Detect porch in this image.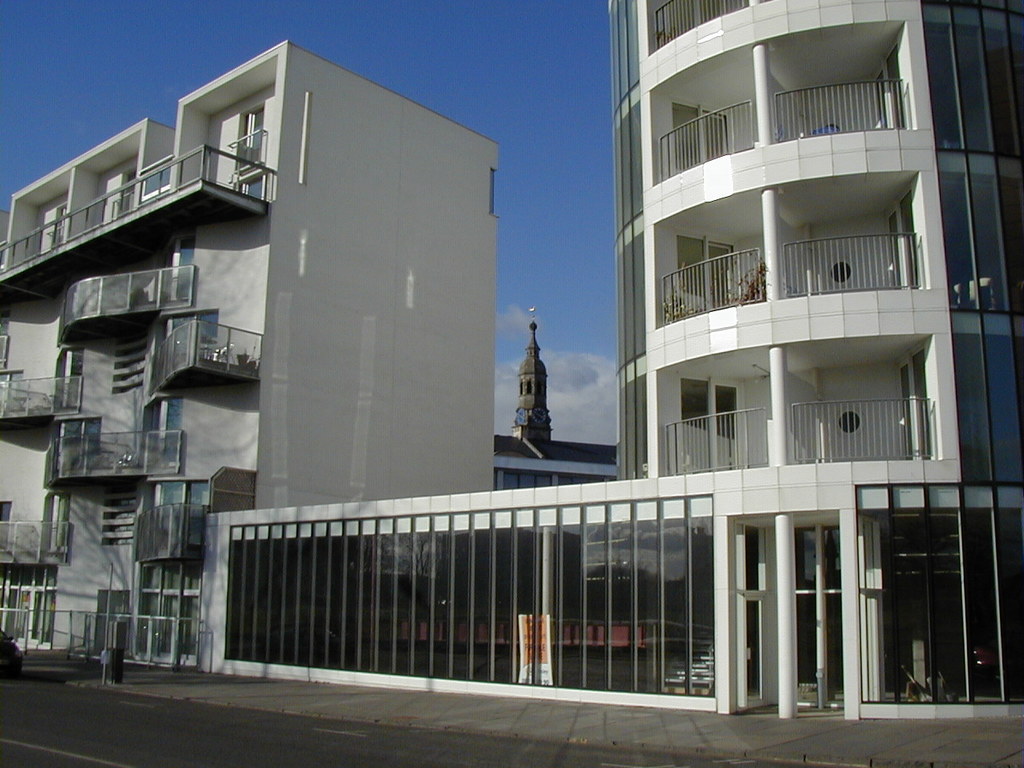
Detection: (x1=0, y1=514, x2=64, y2=566).
